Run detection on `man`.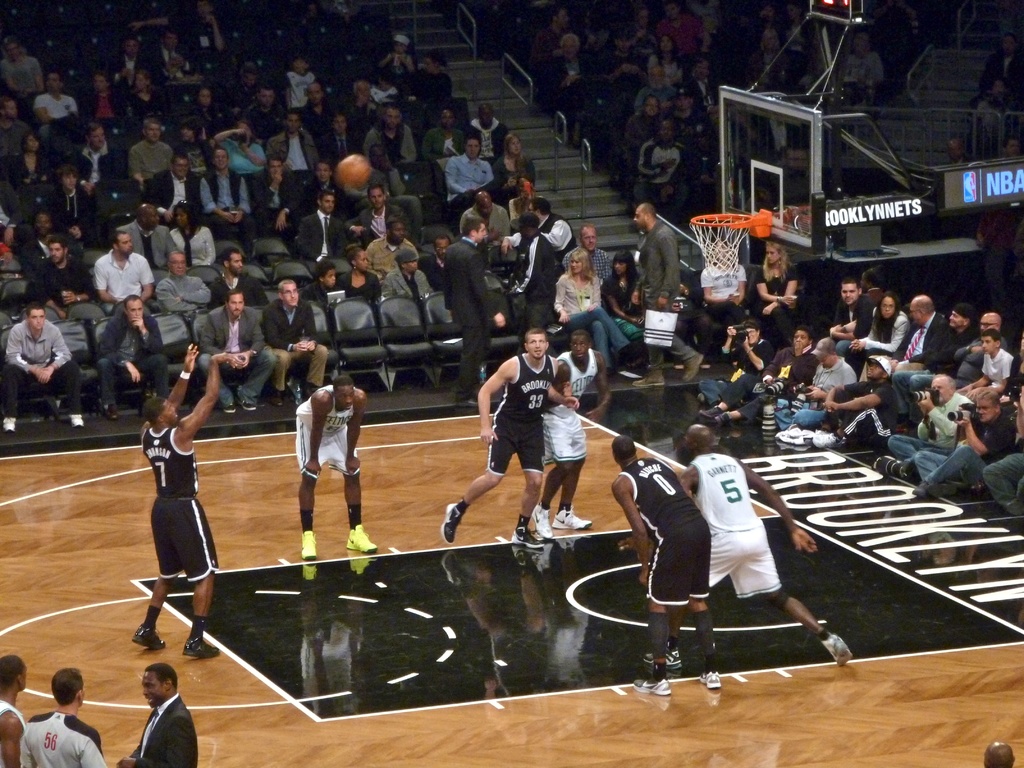
Result: [856,292,957,384].
